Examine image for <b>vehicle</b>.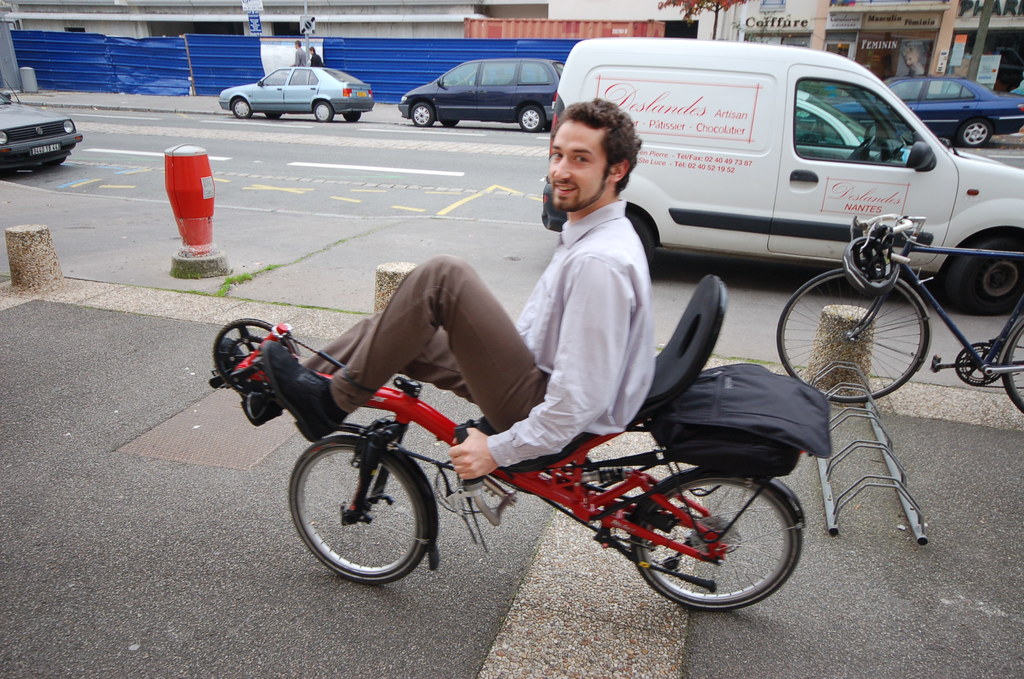
Examination result: (left=832, top=74, right=1022, bottom=148).
